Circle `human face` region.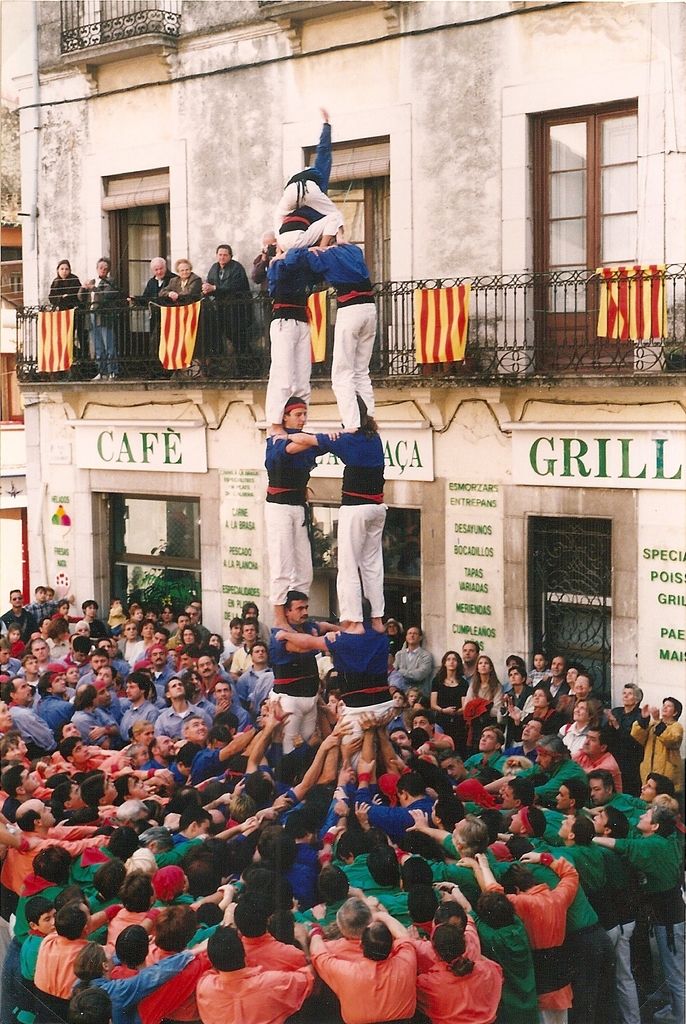
Region: {"left": 44, "top": 908, "right": 57, "bottom": 936}.
